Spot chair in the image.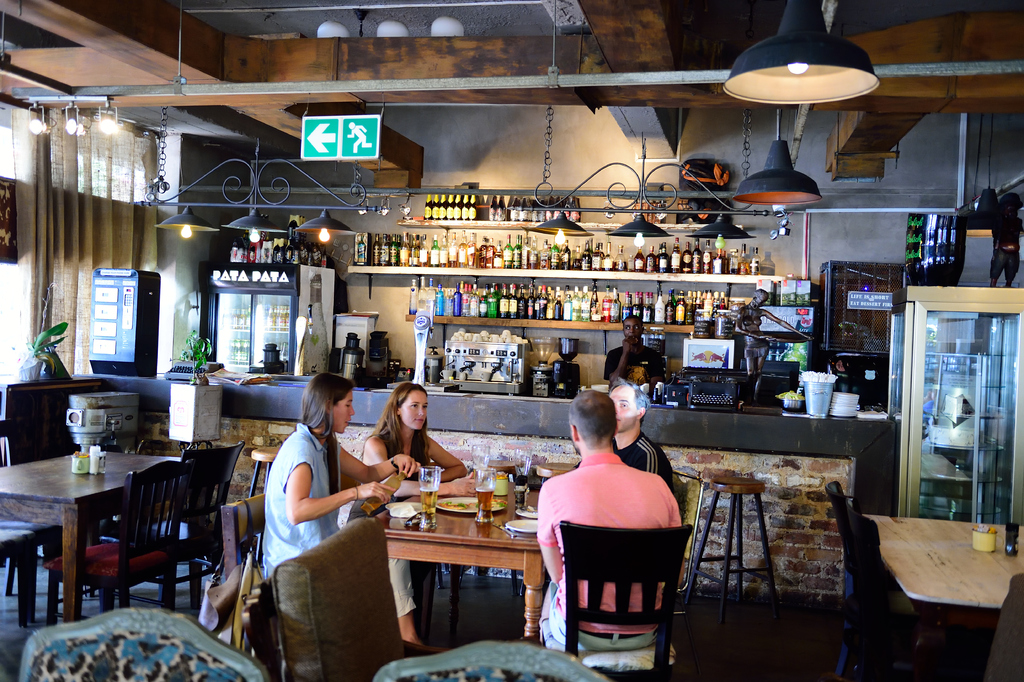
chair found at x1=43, y1=458, x2=199, y2=628.
